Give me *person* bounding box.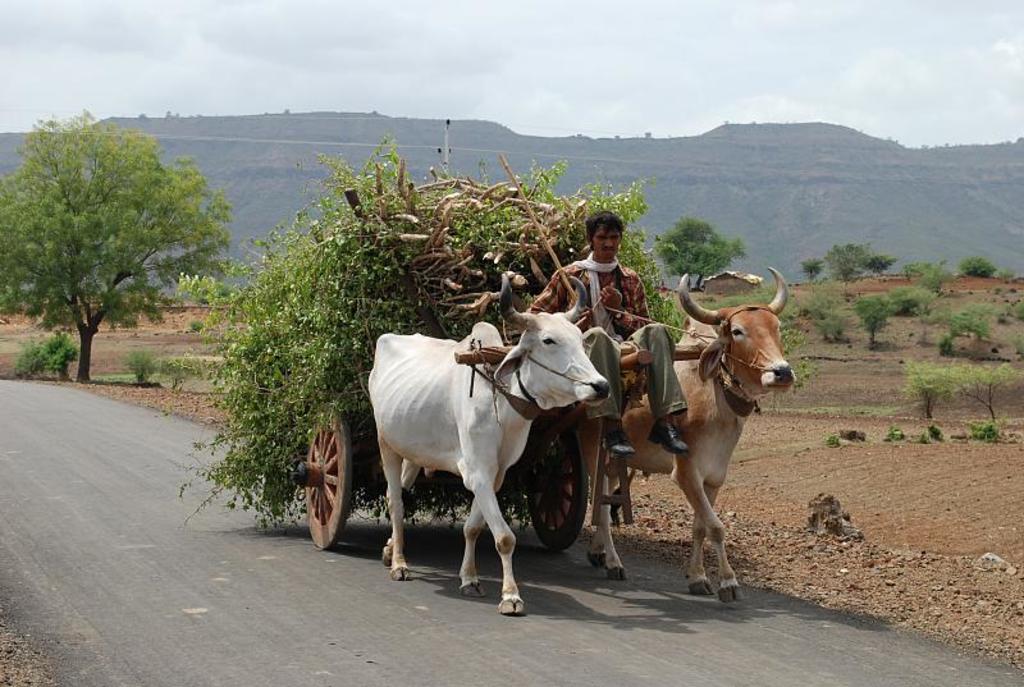
[553,215,659,366].
